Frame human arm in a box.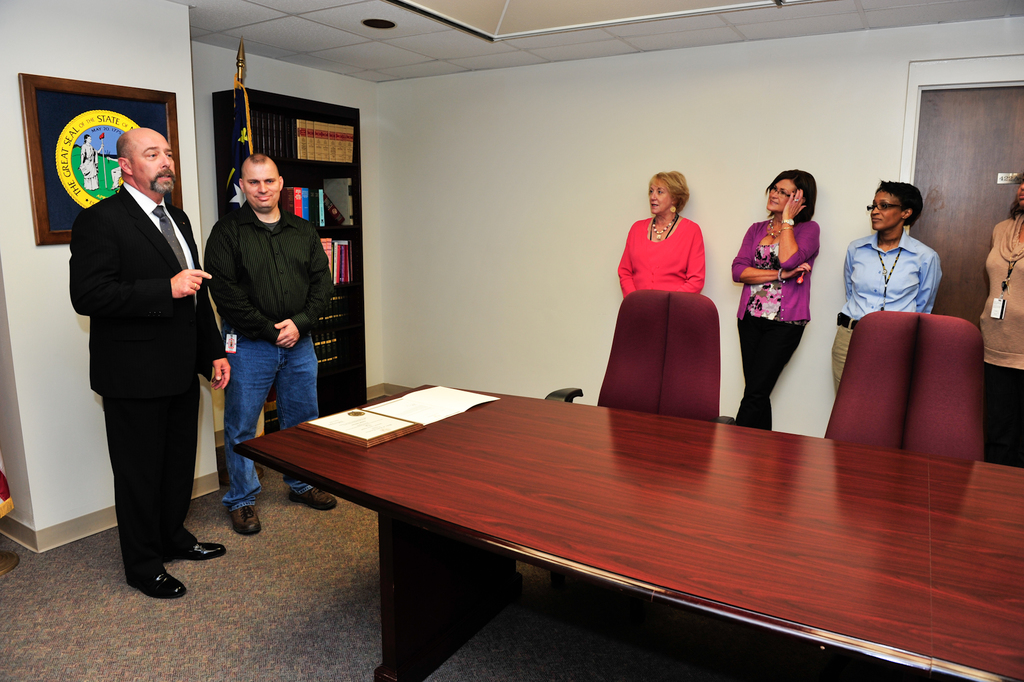
218,231,281,351.
